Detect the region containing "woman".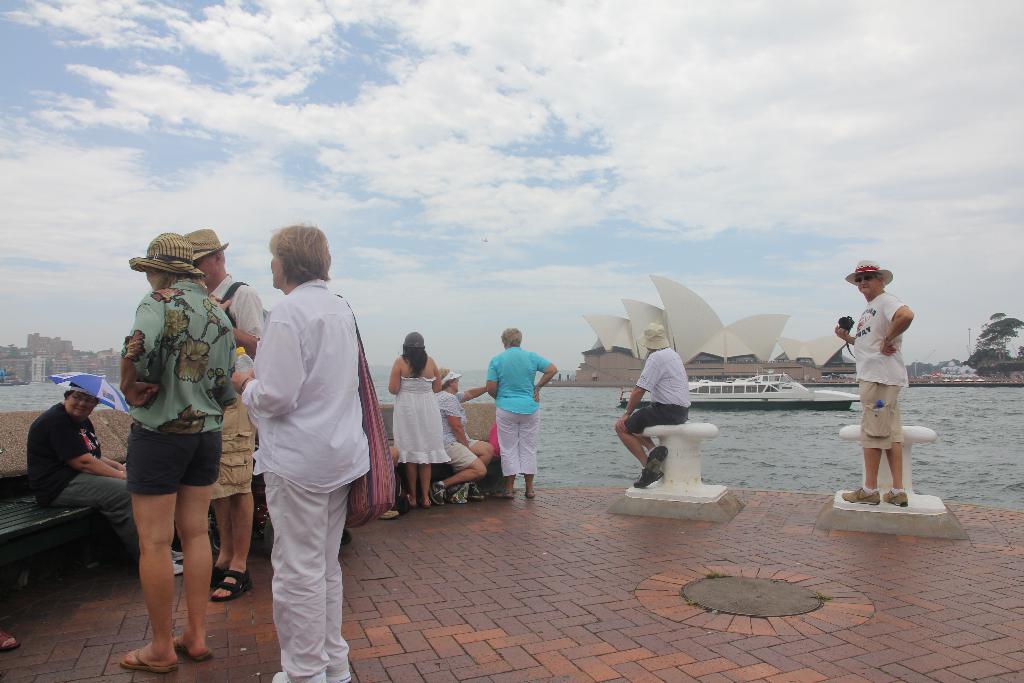
22 371 183 582.
